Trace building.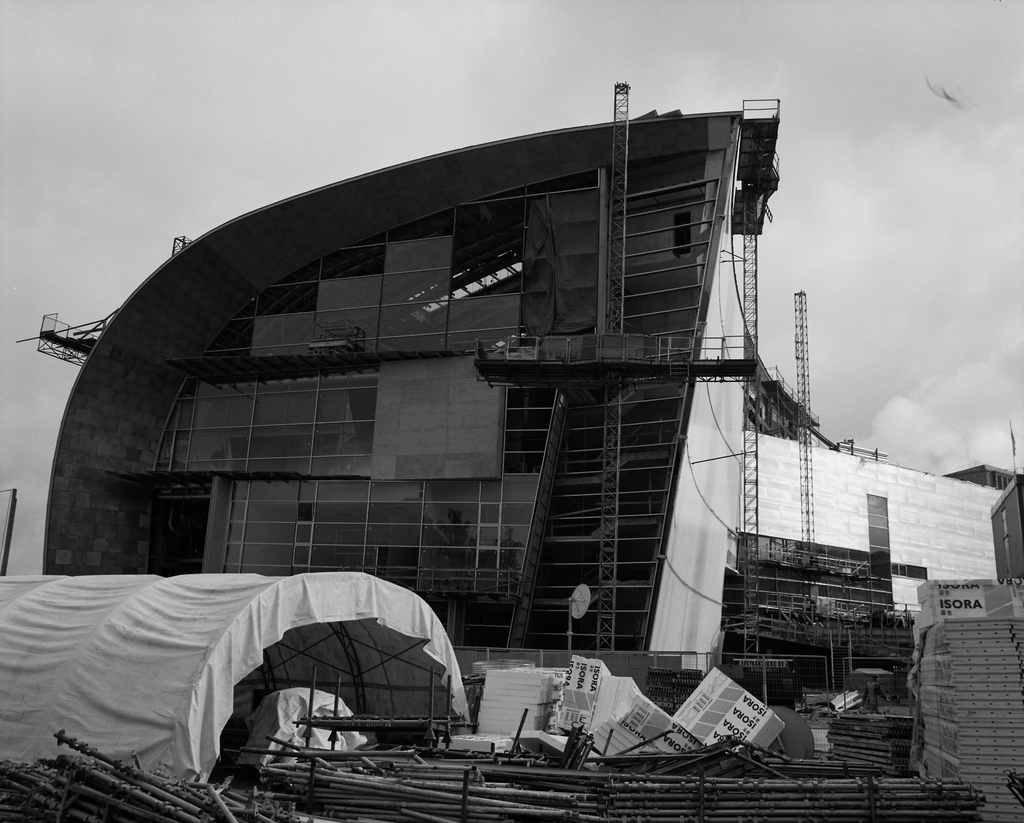
Traced to {"x1": 40, "y1": 100, "x2": 1023, "y2": 820}.
